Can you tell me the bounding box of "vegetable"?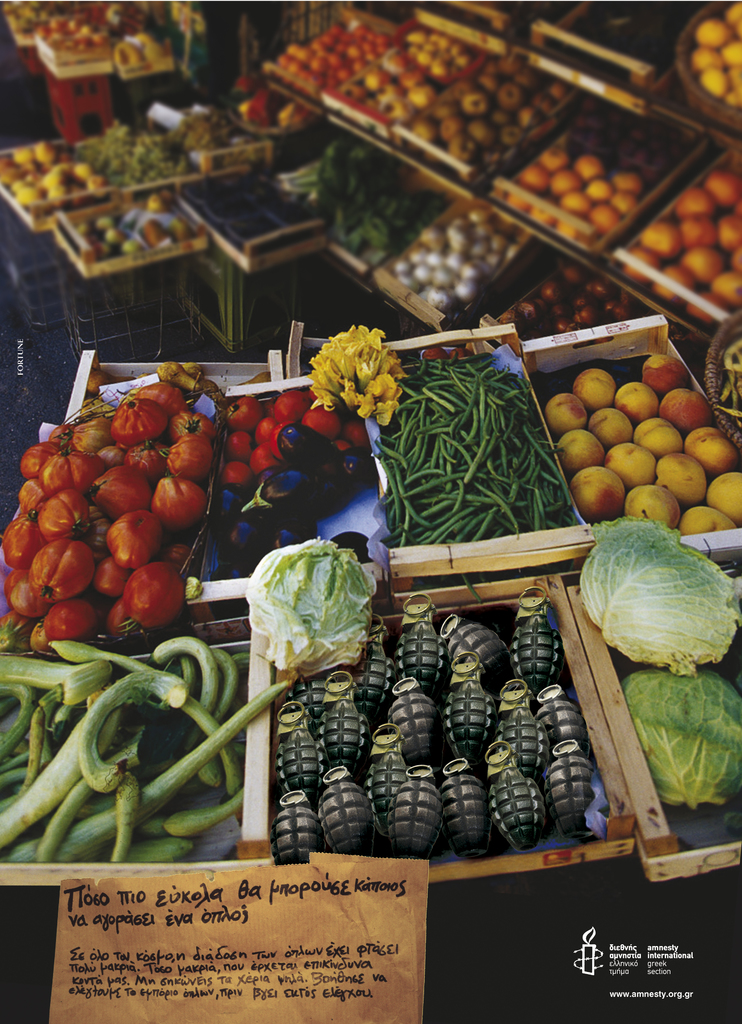
x1=621 y1=671 x2=741 y2=810.
